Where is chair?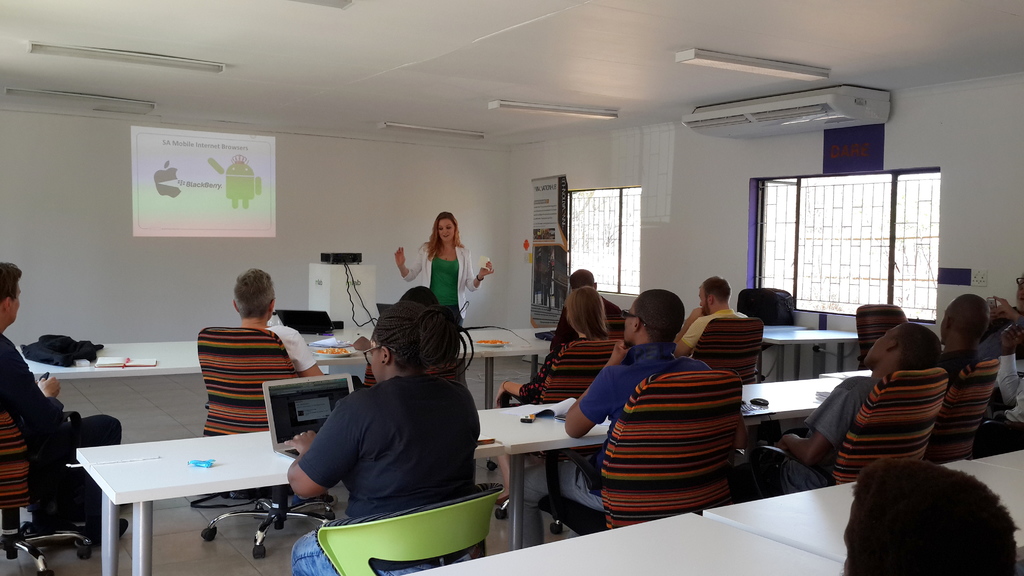
(695, 315, 767, 461).
